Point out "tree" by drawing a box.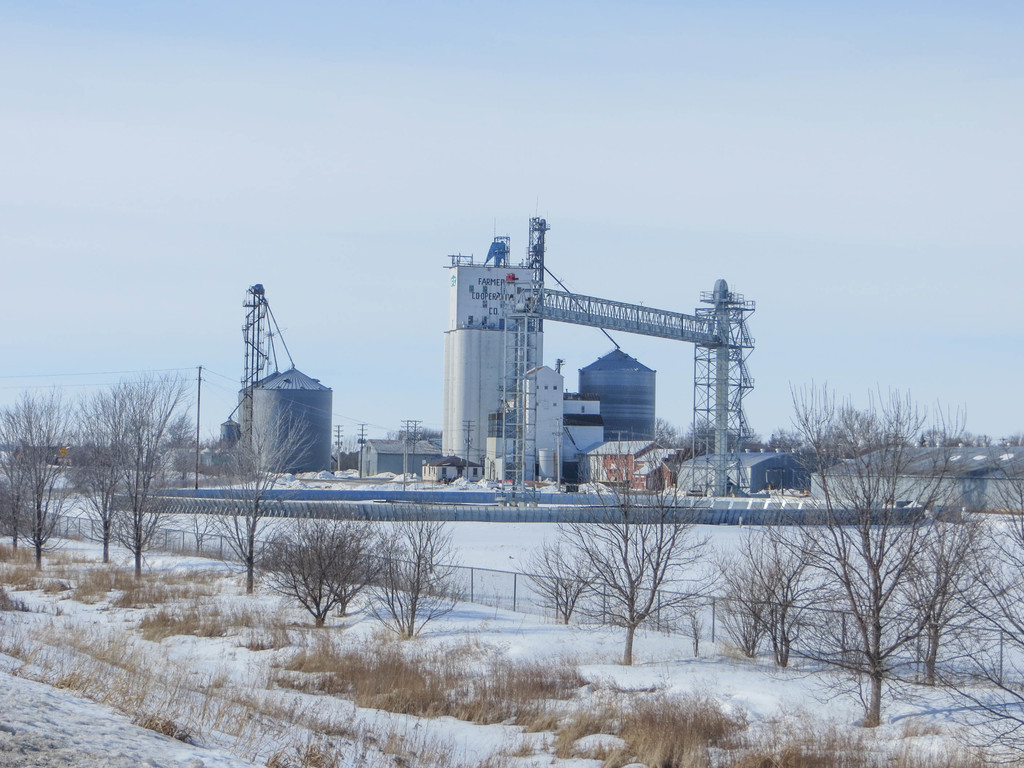
<bbox>650, 417, 679, 463</bbox>.
